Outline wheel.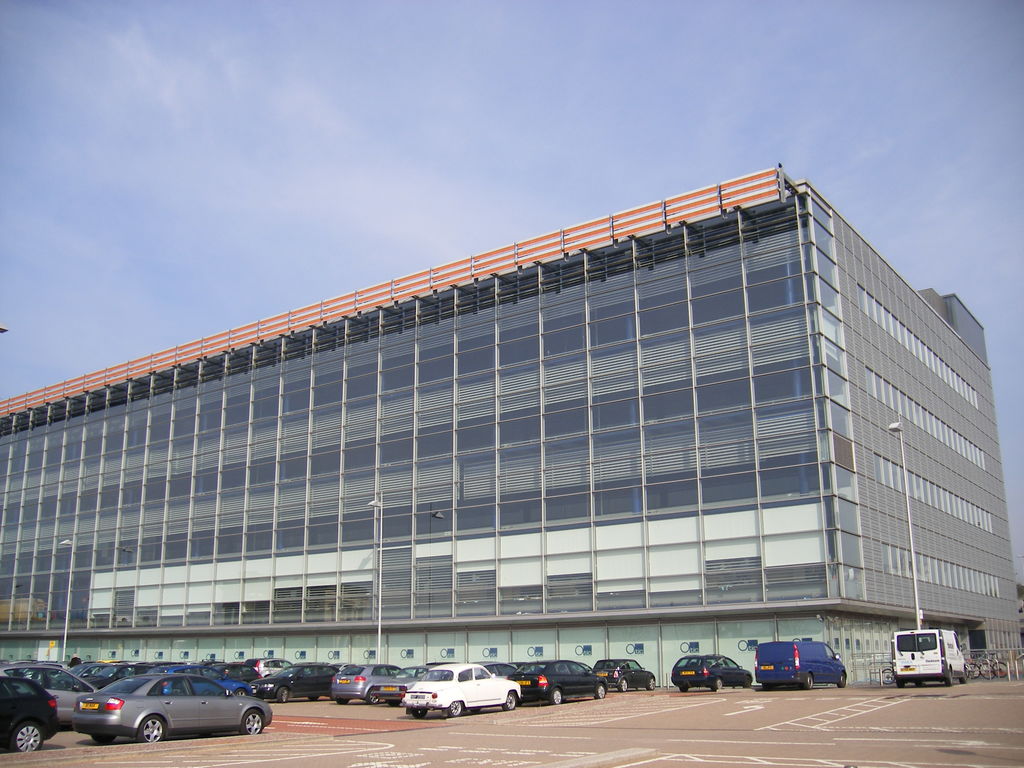
Outline: crop(984, 666, 995, 680).
